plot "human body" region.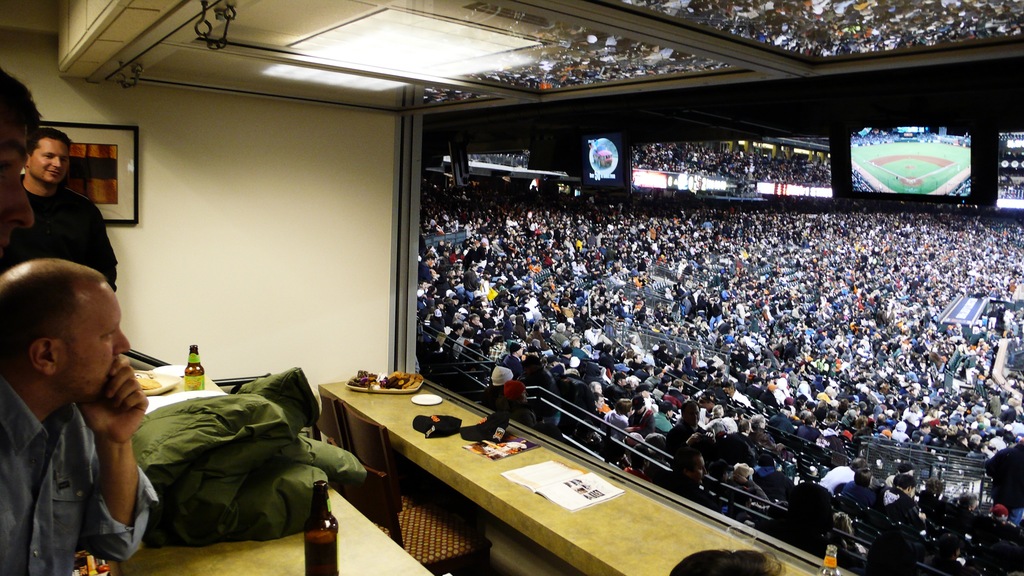
Plotted at x1=471, y1=307, x2=488, y2=332.
